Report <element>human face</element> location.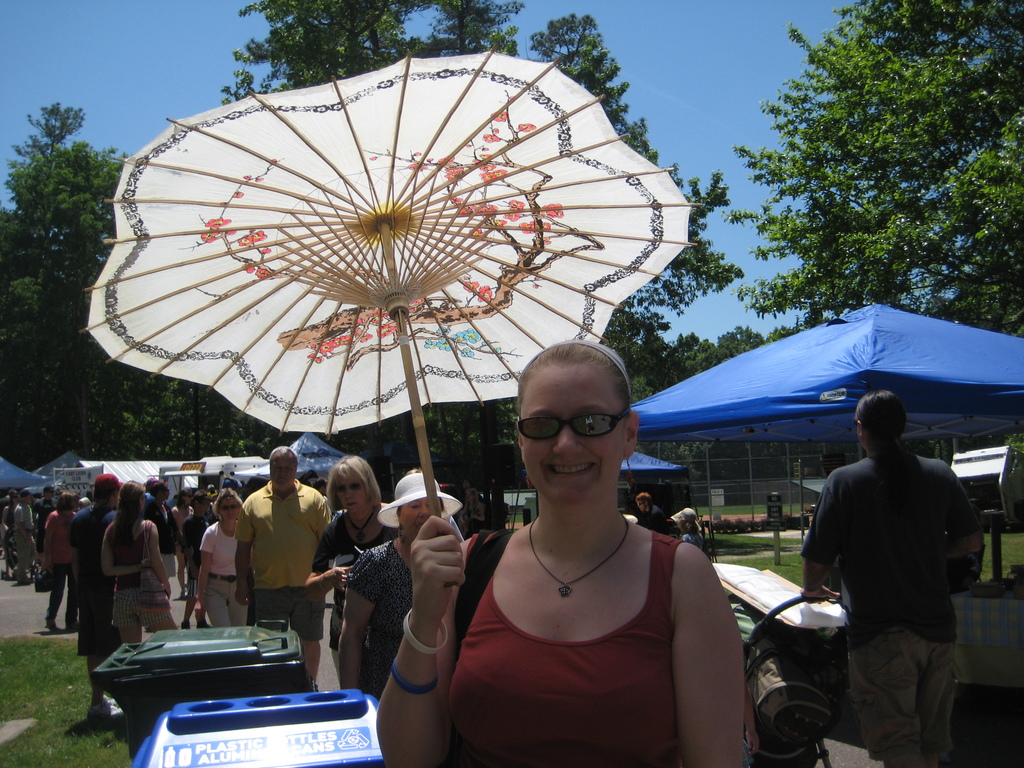
Report: box=[338, 467, 364, 509].
